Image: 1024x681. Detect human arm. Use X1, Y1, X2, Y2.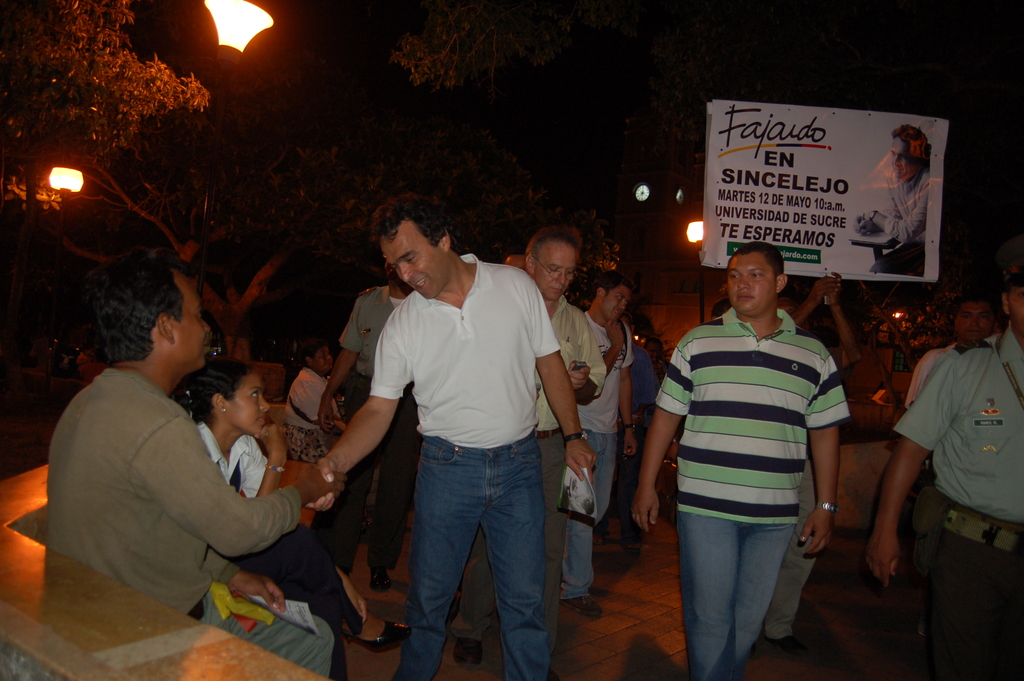
315, 290, 358, 429.
